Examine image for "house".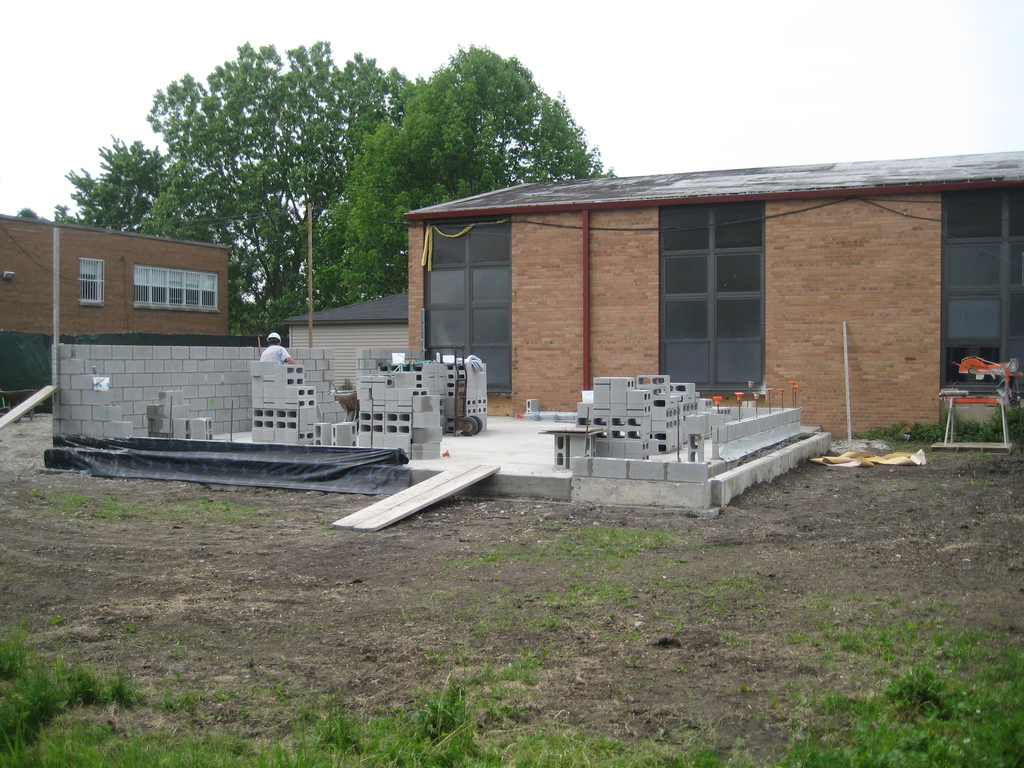
Examination result: 404:158:1008:456.
